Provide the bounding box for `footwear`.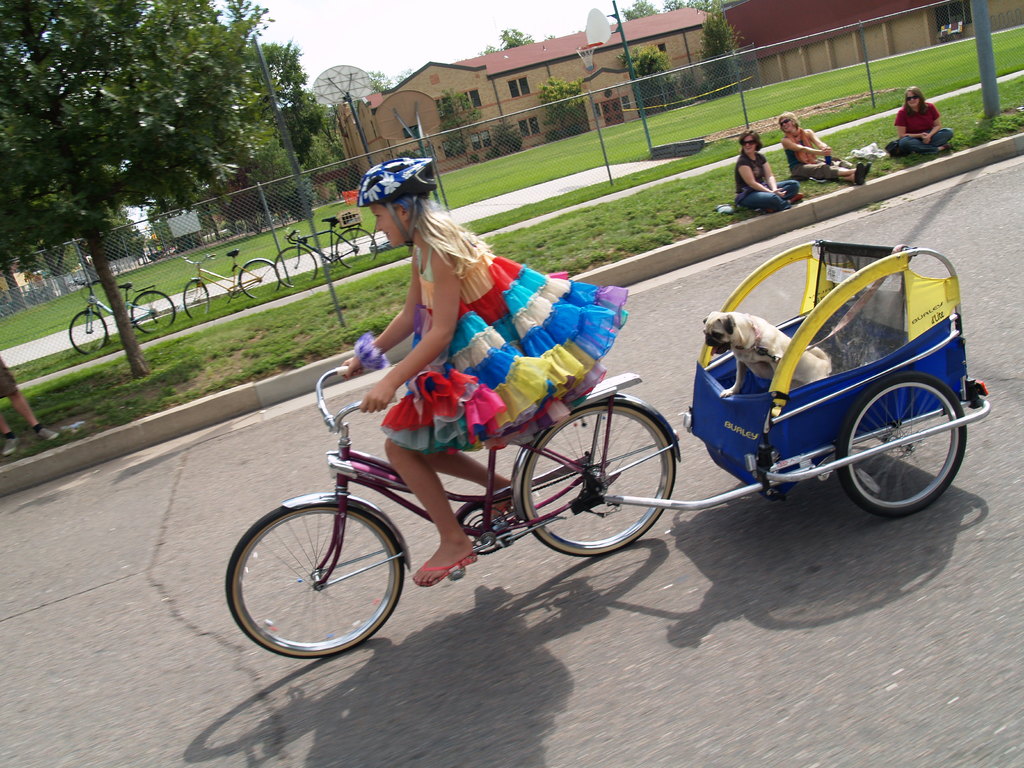
box=[34, 423, 56, 444].
